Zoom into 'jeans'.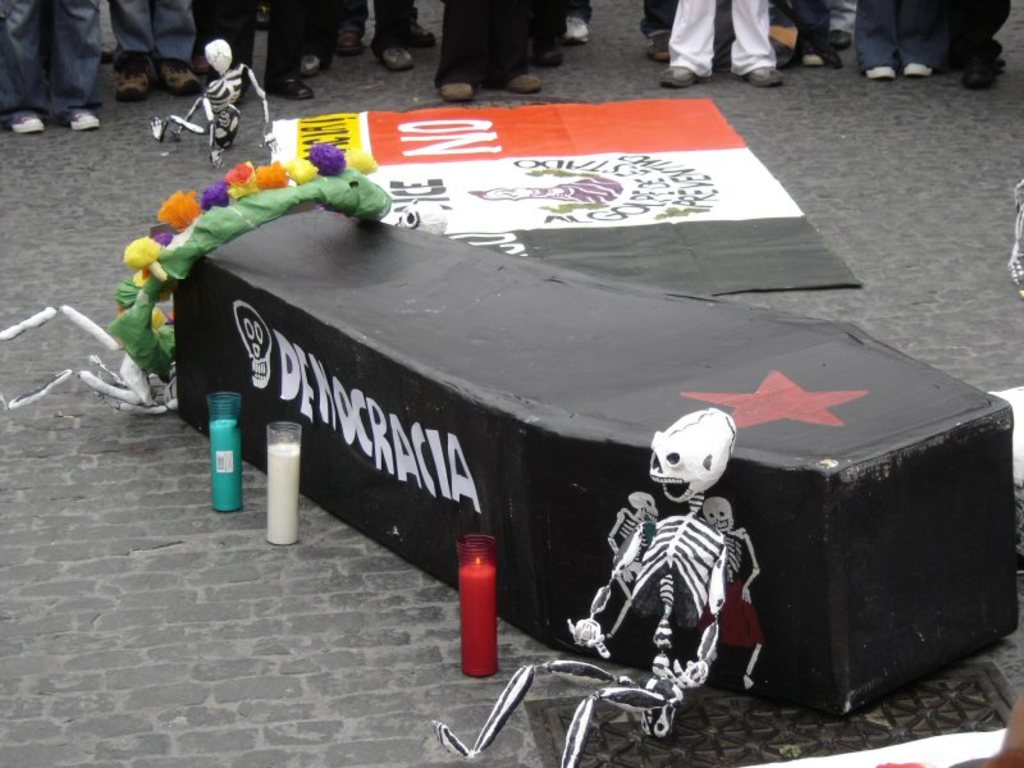
Zoom target: x1=109, y1=0, x2=191, y2=69.
